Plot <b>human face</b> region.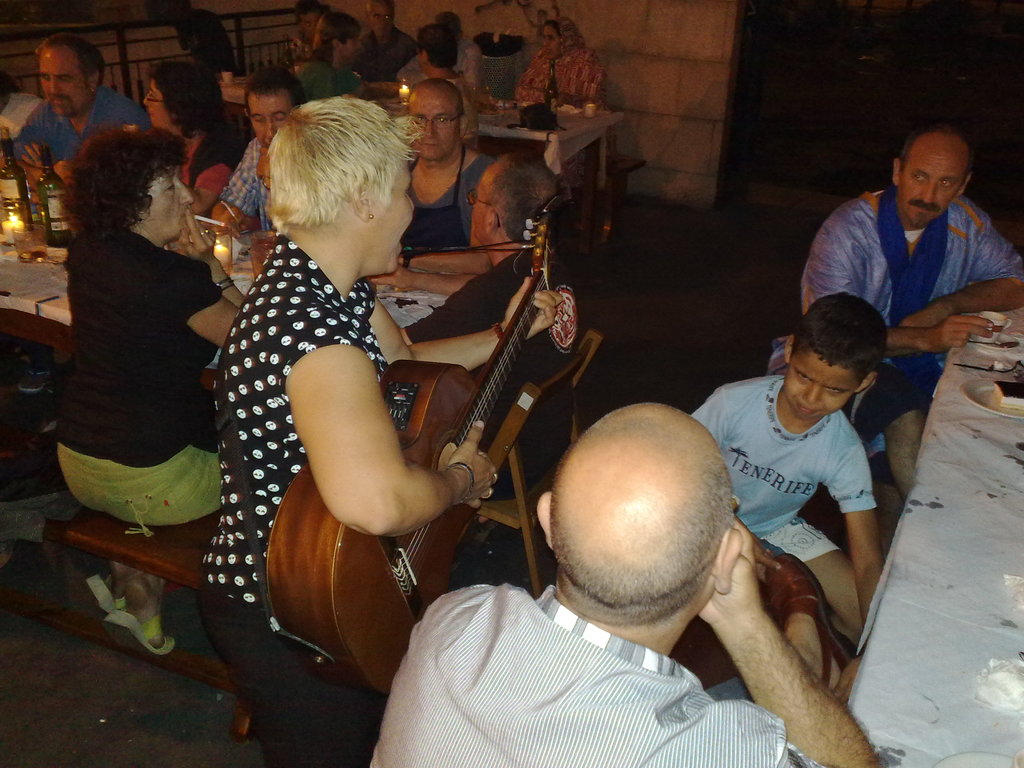
Plotted at {"left": 472, "top": 165, "right": 493, "bottom": 253}.
